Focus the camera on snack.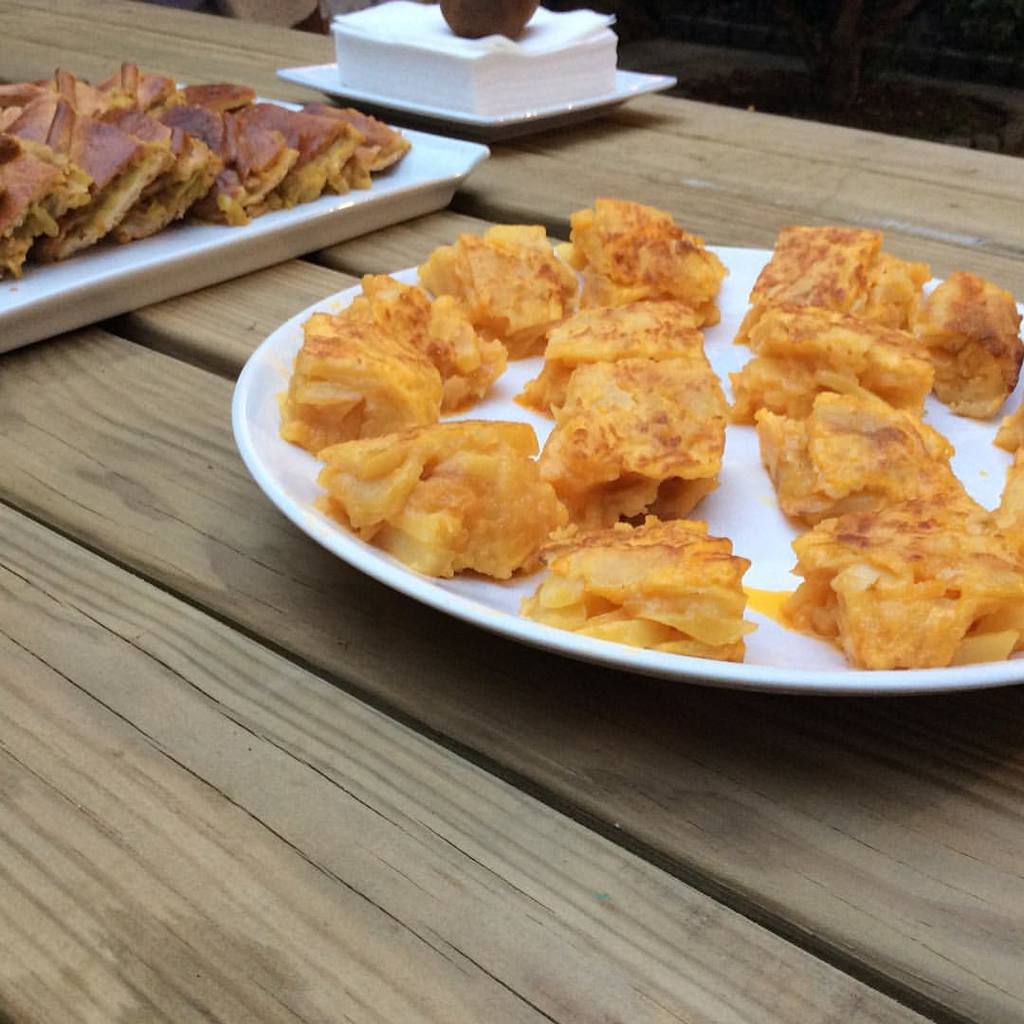
Focus region: left=0, top=53, right=411, bottom=283.
